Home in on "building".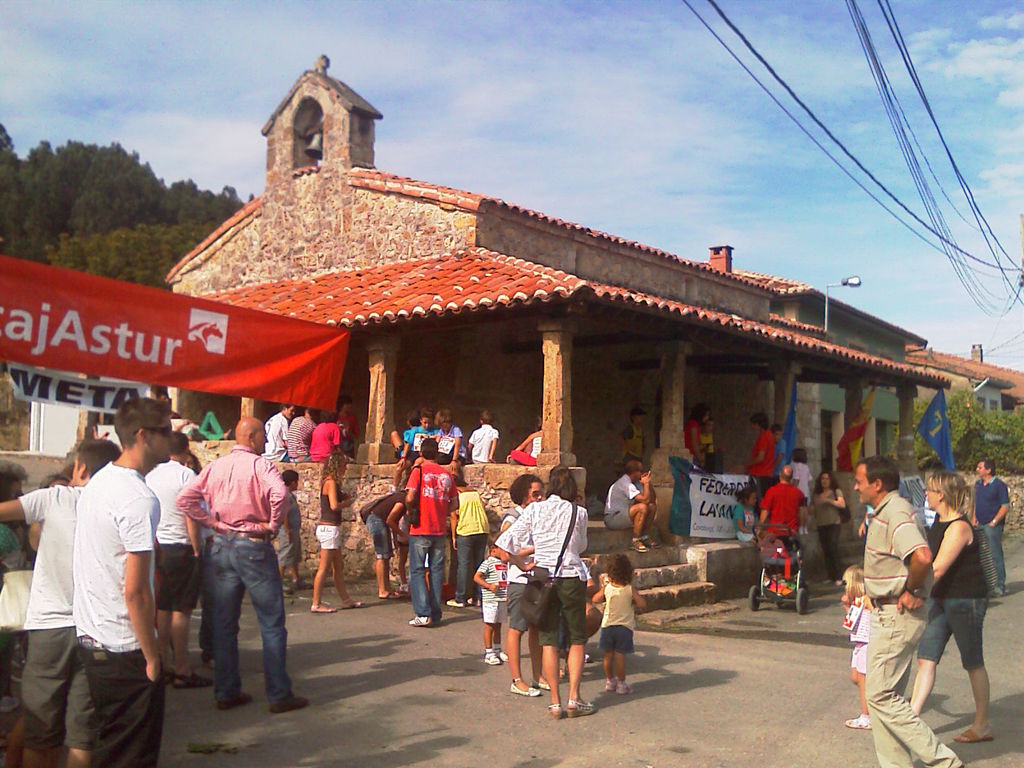
Homed in at bbox(164, 53, 778, 575).
